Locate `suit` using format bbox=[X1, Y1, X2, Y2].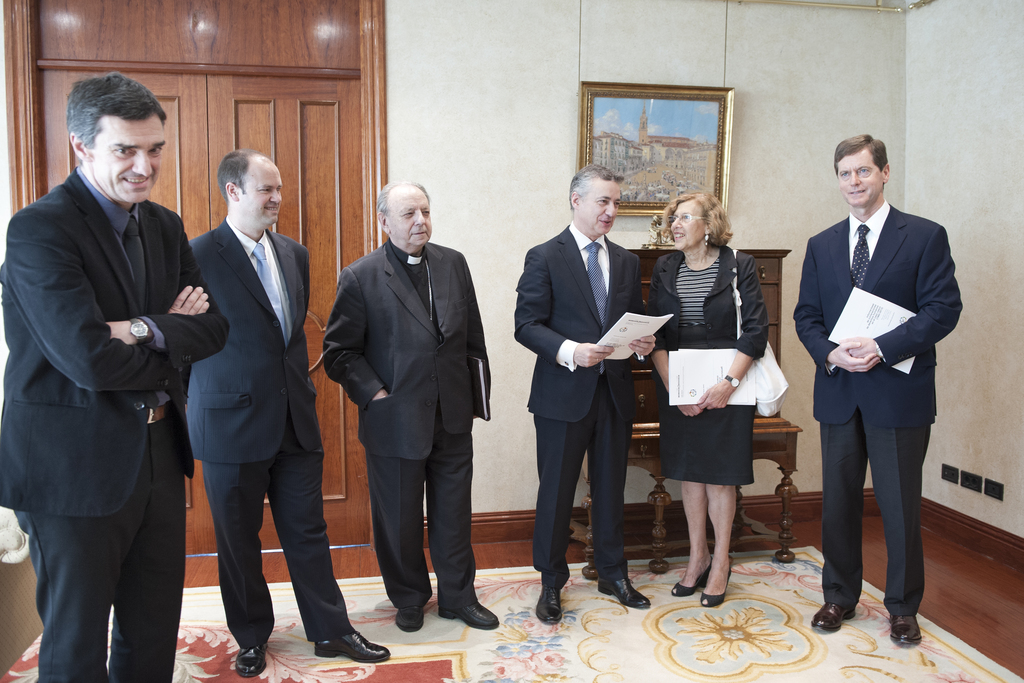
bbox=[155, 143, 320, 664].
